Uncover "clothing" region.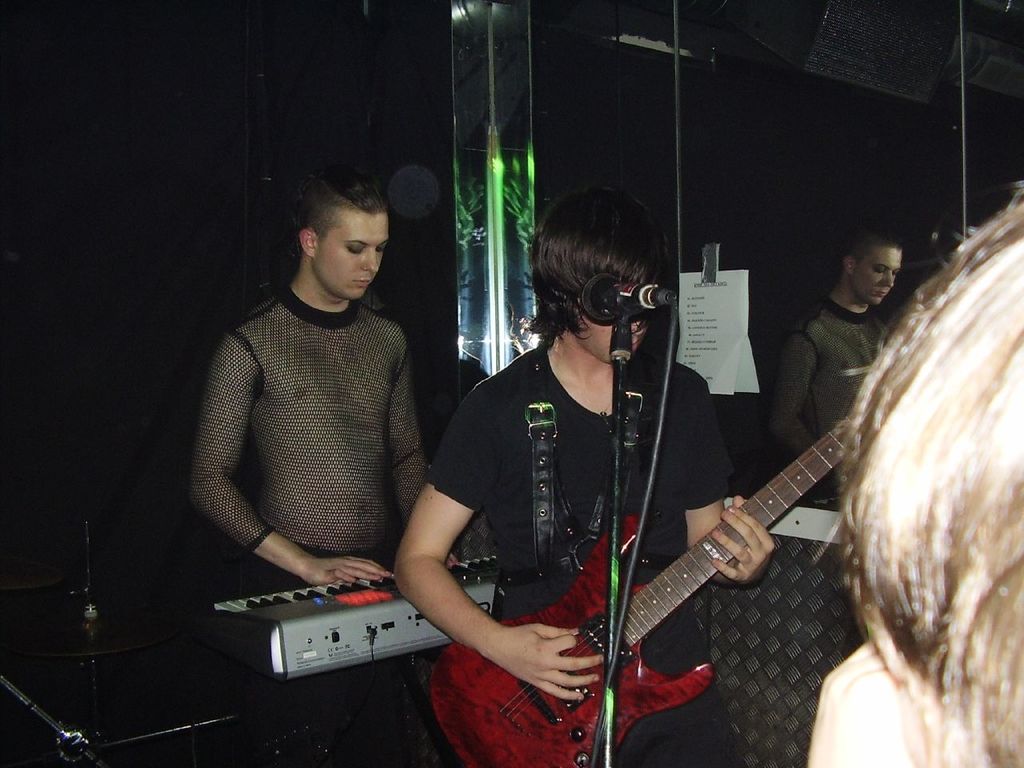
Uncovered: 426:320:742:767.
